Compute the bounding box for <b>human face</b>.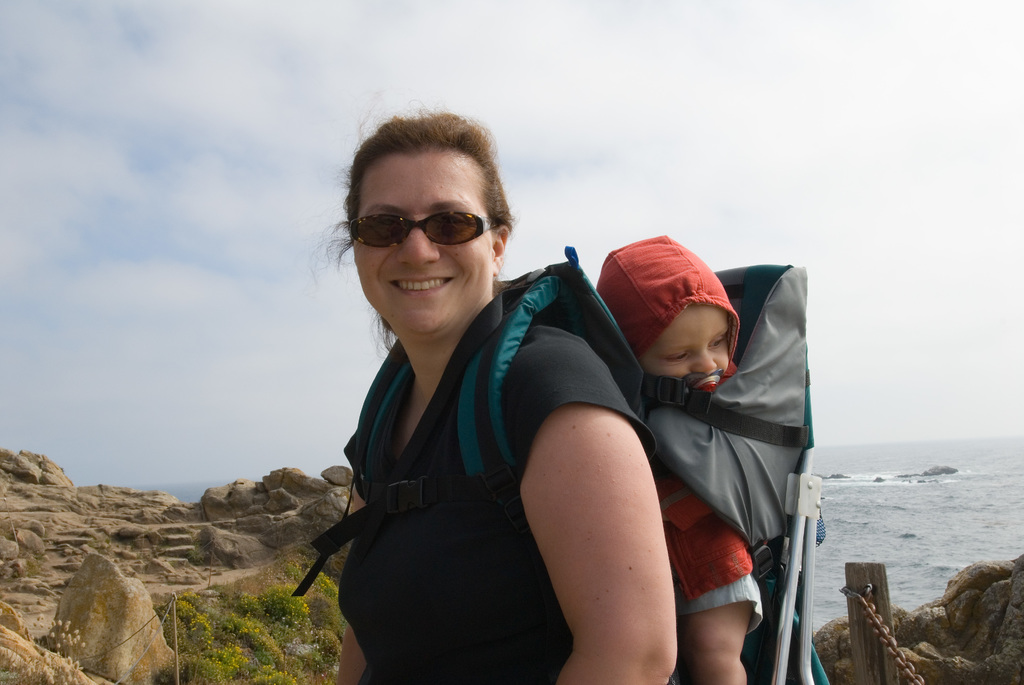
640/306/729/390.
